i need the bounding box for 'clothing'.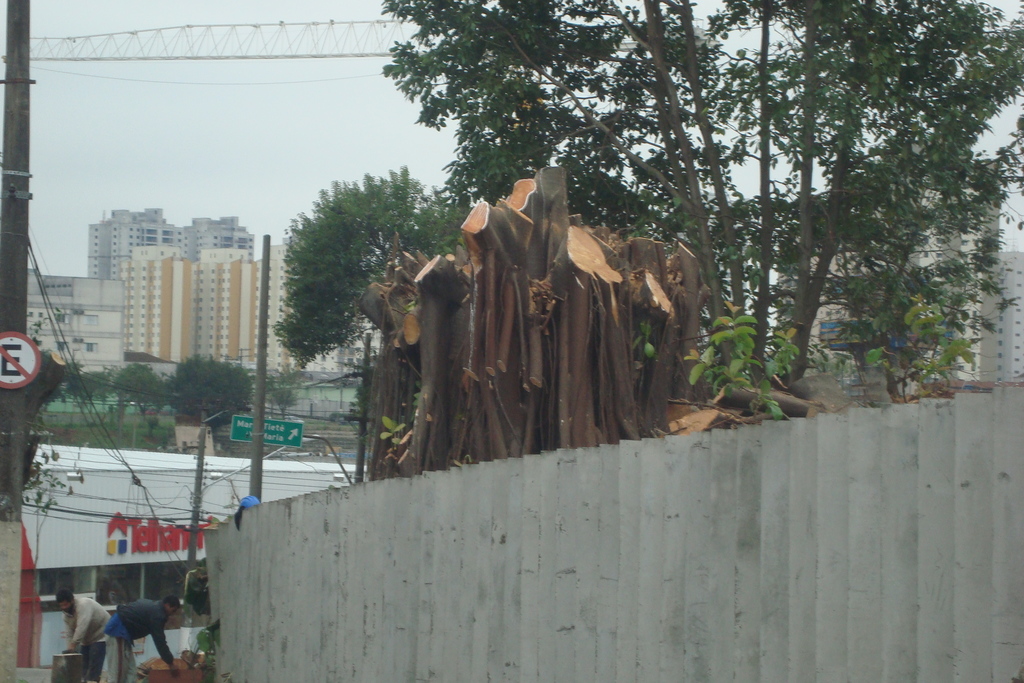
Here it is: 106, 597, 174, 682.
